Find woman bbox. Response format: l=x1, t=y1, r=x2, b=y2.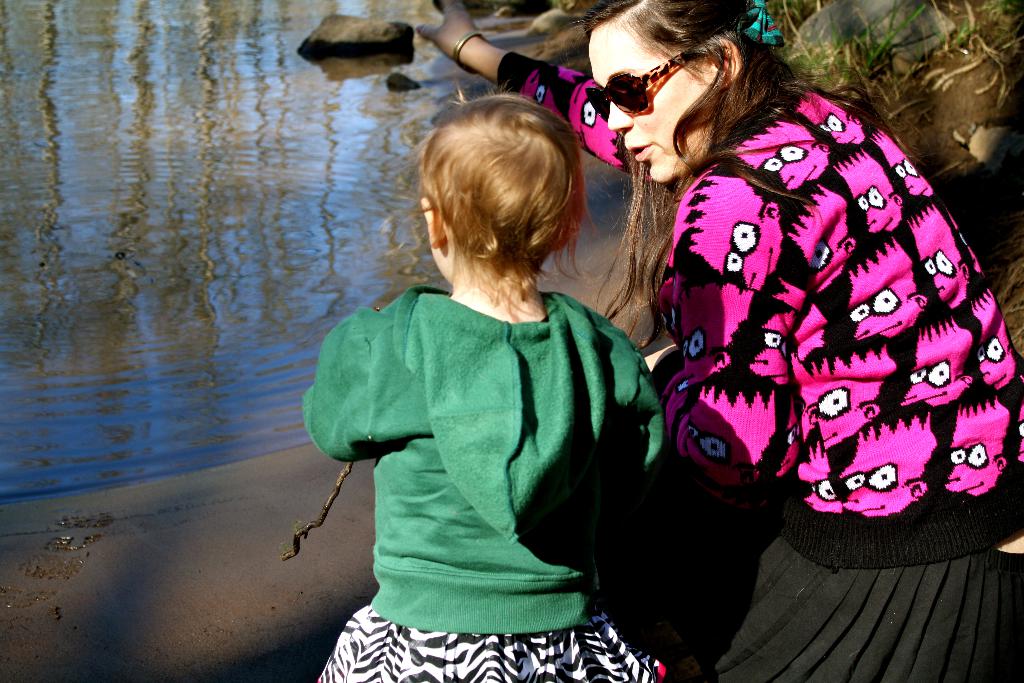
l=414, t=0, r=1023, b=682.
